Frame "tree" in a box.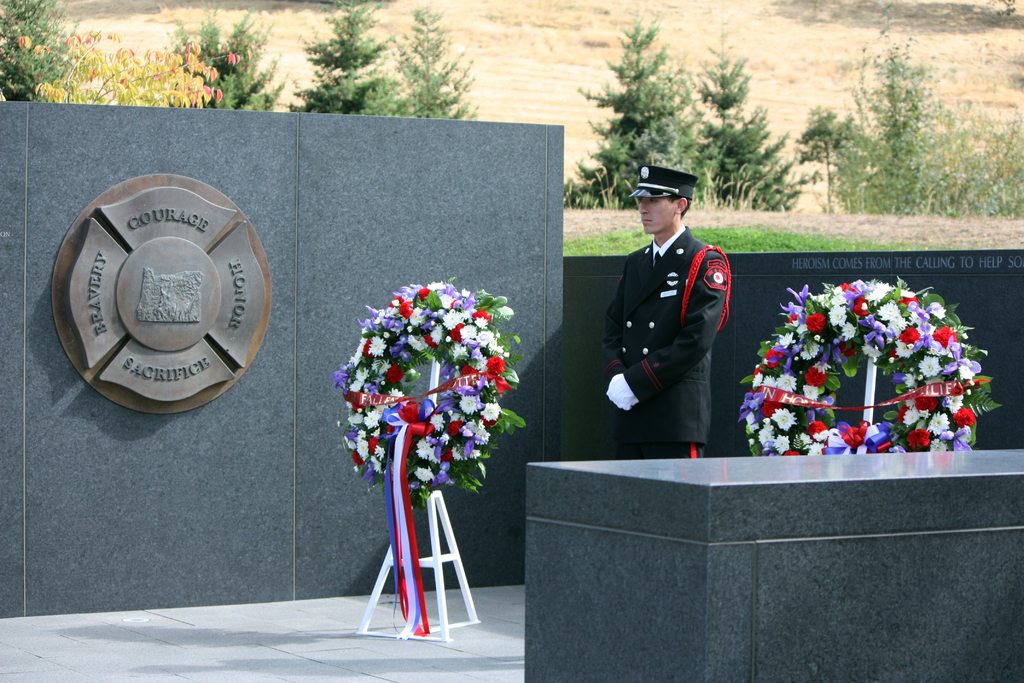
box(691, 44, 806, 204).
